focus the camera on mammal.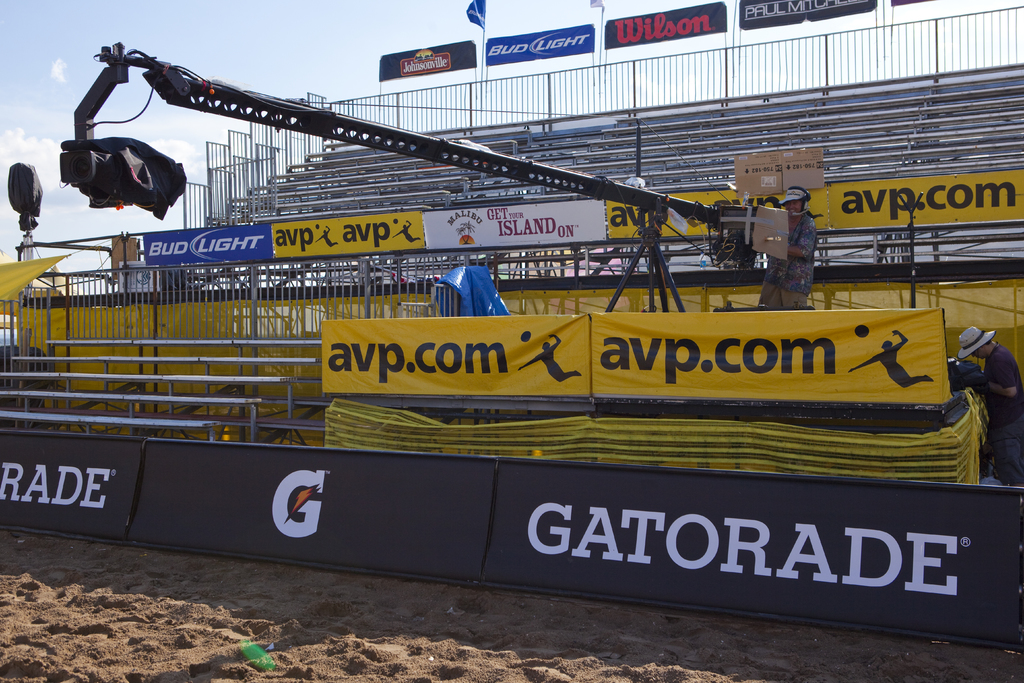
Focus region: x1=516 y1=335 x2=583 y2=384.
